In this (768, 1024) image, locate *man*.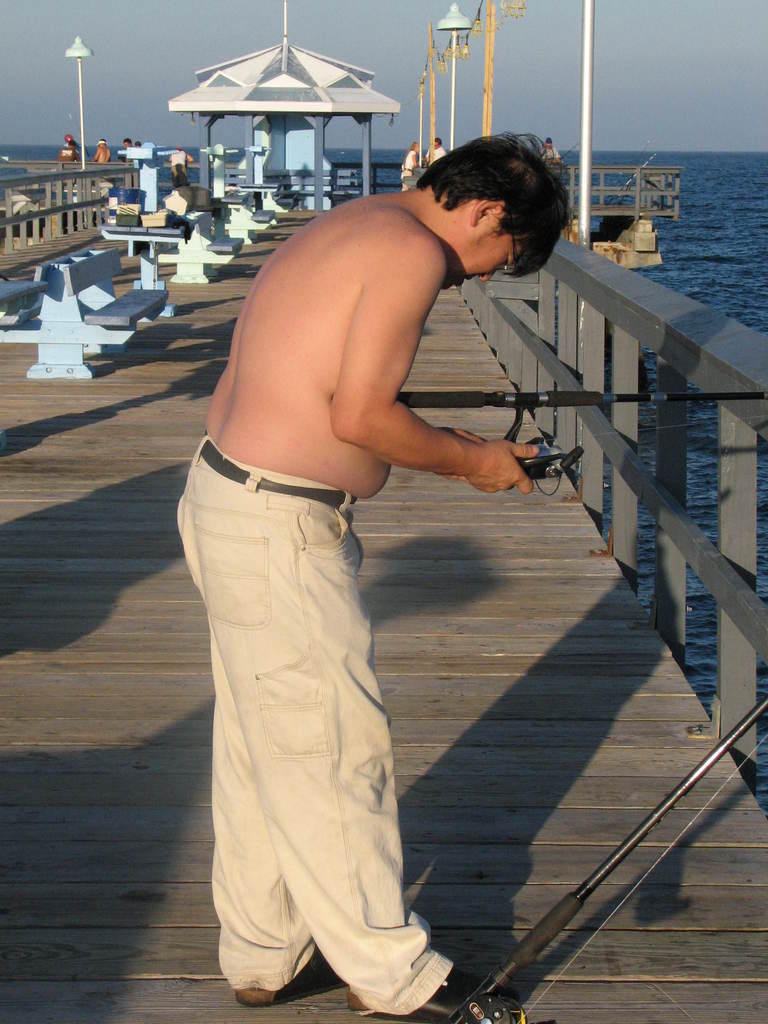
Bounding box: [166,150,195,187].
